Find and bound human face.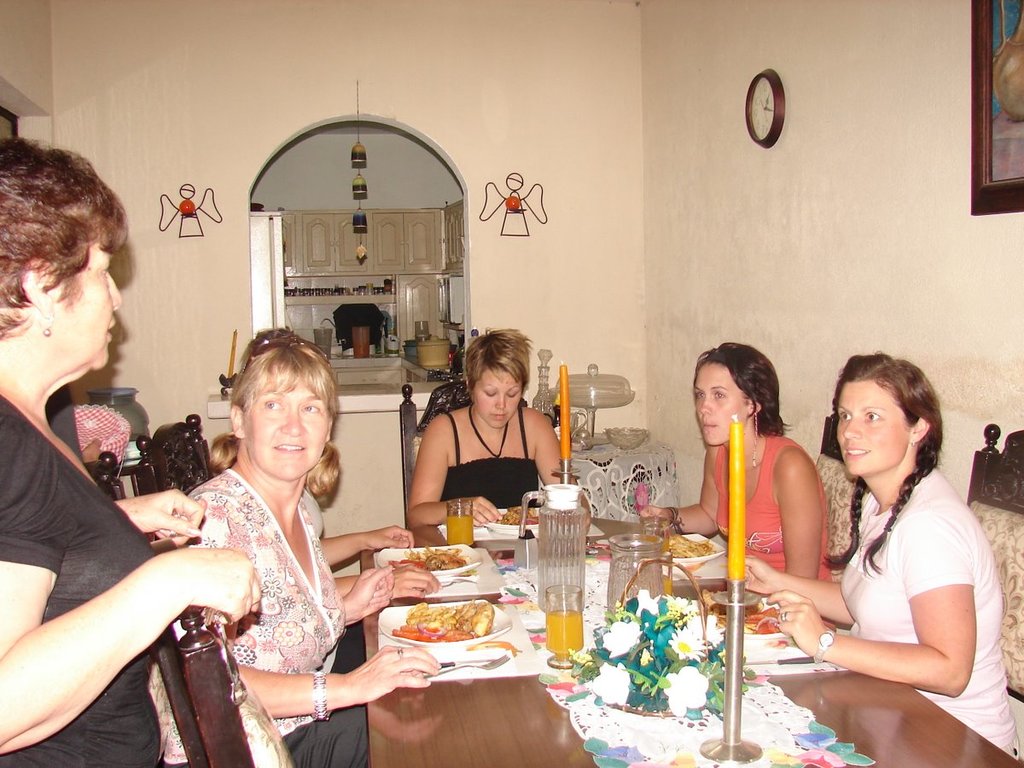
Bound: (838,383,911,479).
